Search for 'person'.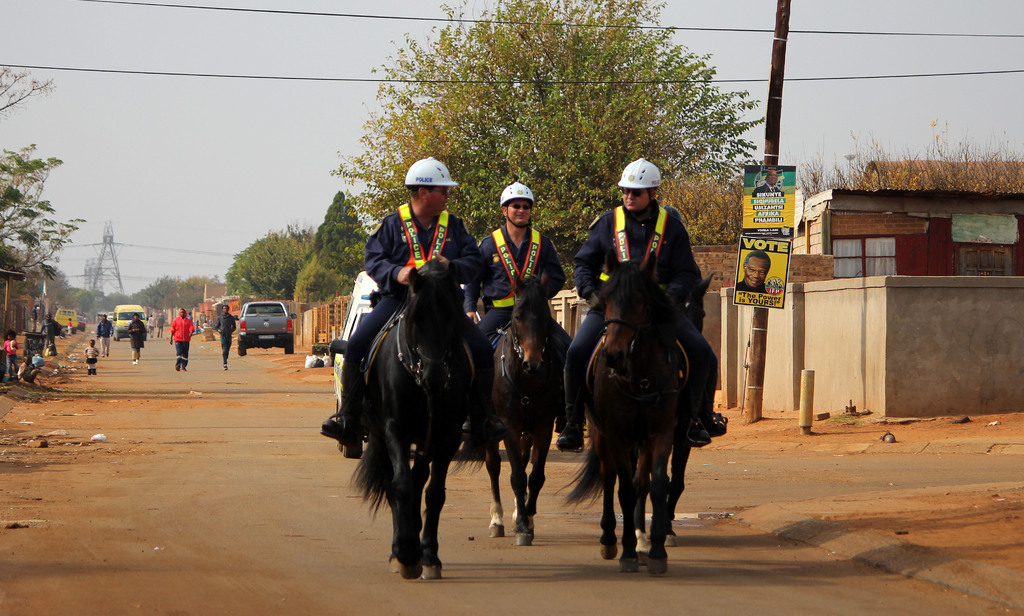
Found at 5 334 19 376.
